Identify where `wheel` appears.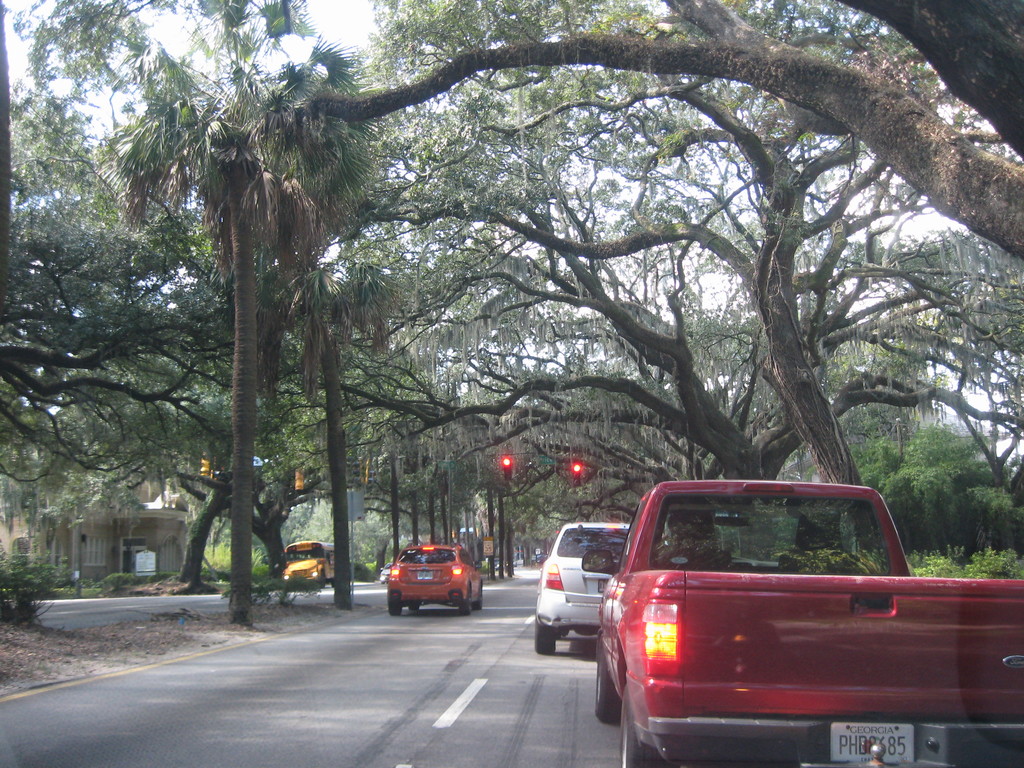
Appears at {"left": 388, "top": 593, "right": 396, "bottom": 617}.
